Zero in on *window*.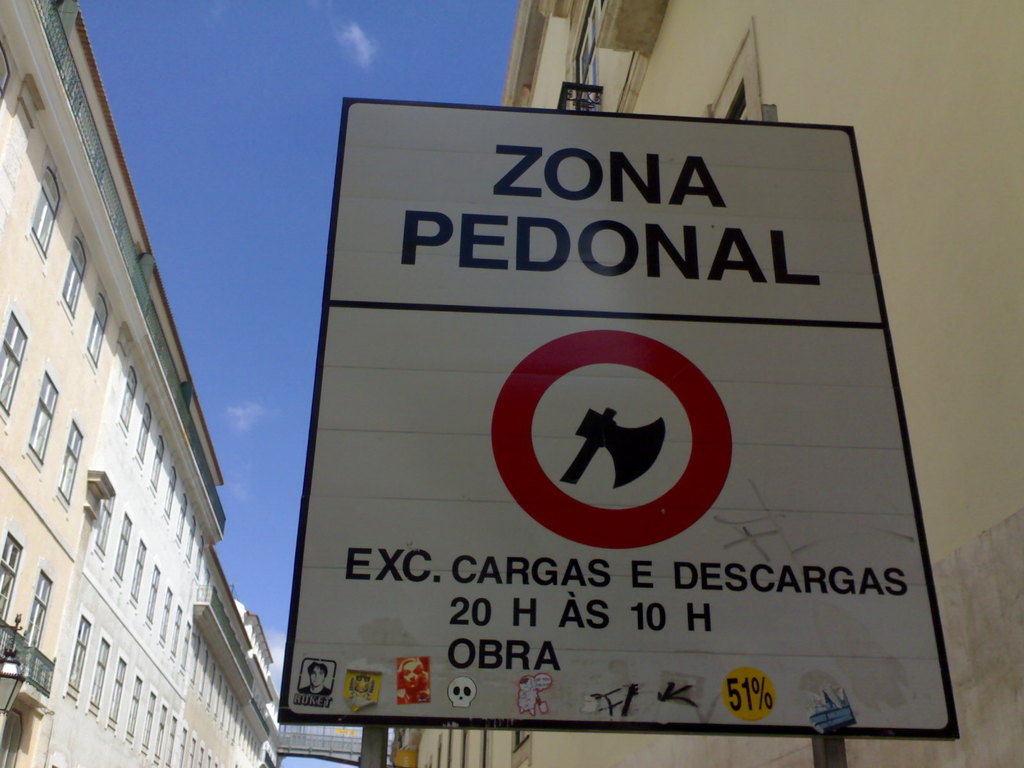
Zeroed in: left=147, top=434, right=172, bottom=499.
